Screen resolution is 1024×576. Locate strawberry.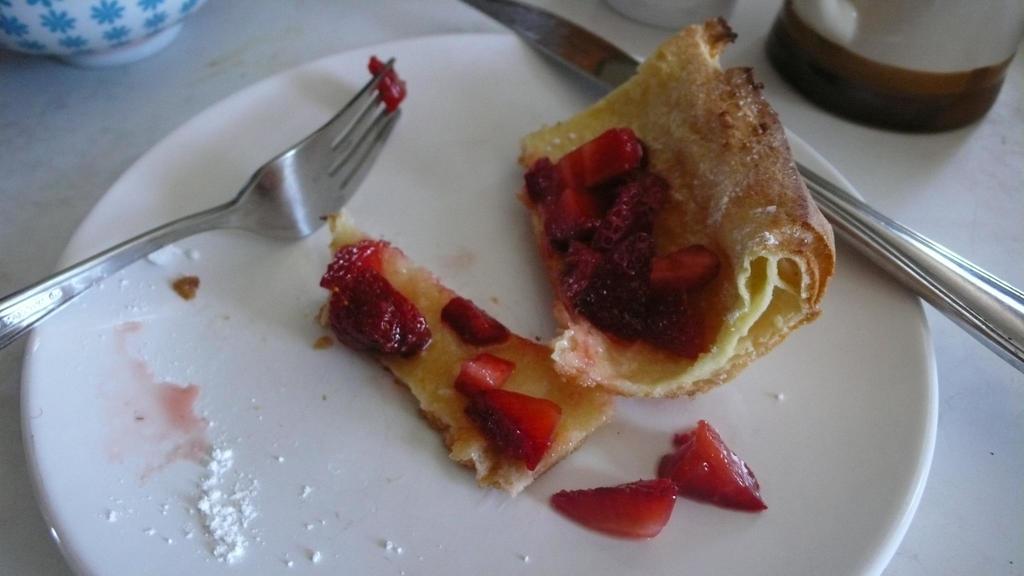
(x1=365, y1=52, x2=408, y2=106).
